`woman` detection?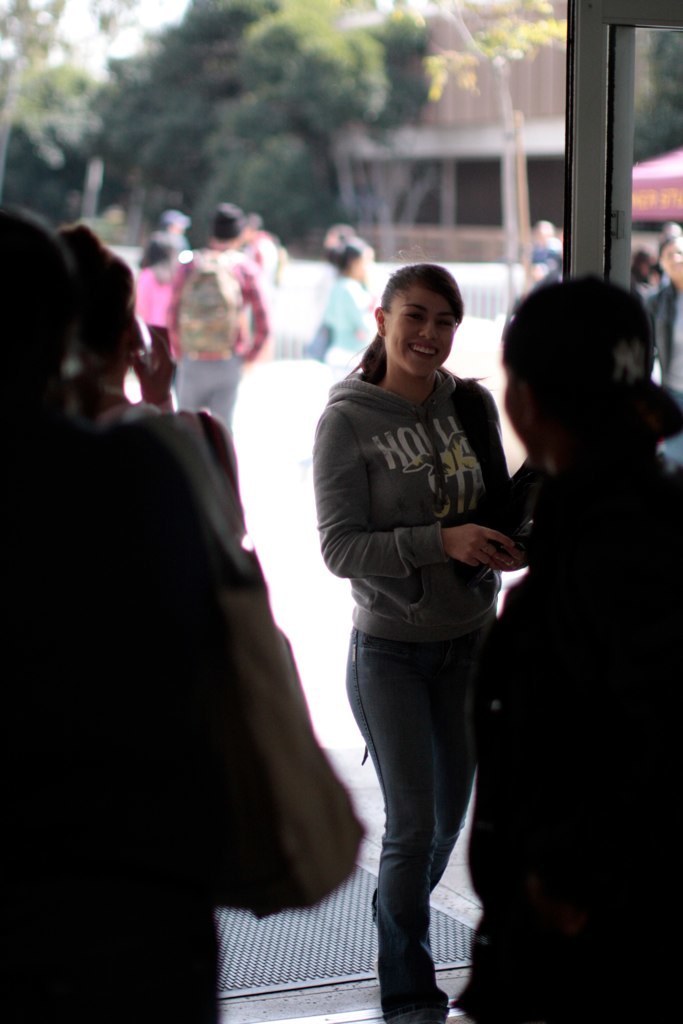
[311,238,533,996]
